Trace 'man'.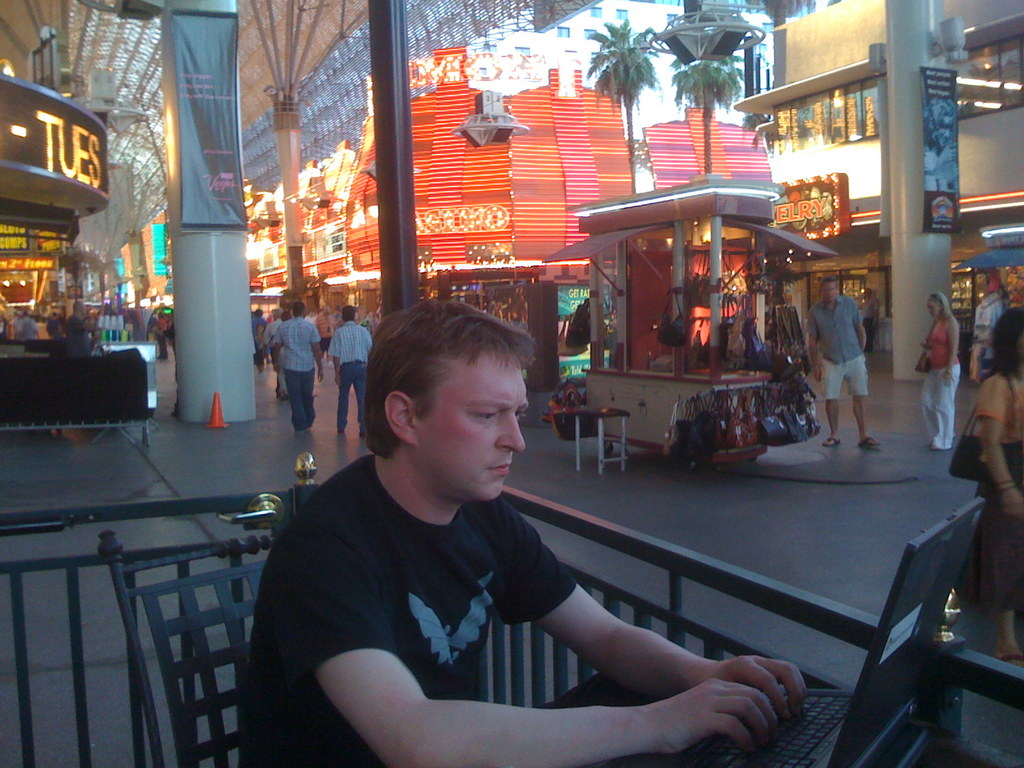
Traced to {"x1": 67, "y1": 299, "x2": 94, "y2": 358}.
